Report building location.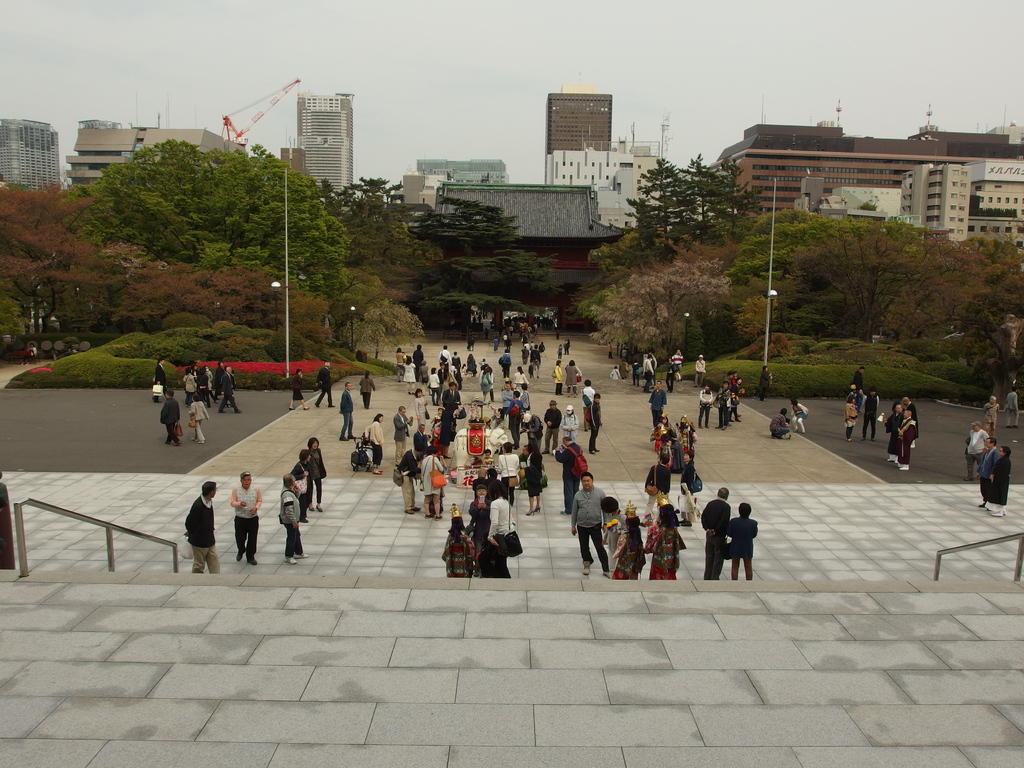
Report: 971/158/1023/253.
